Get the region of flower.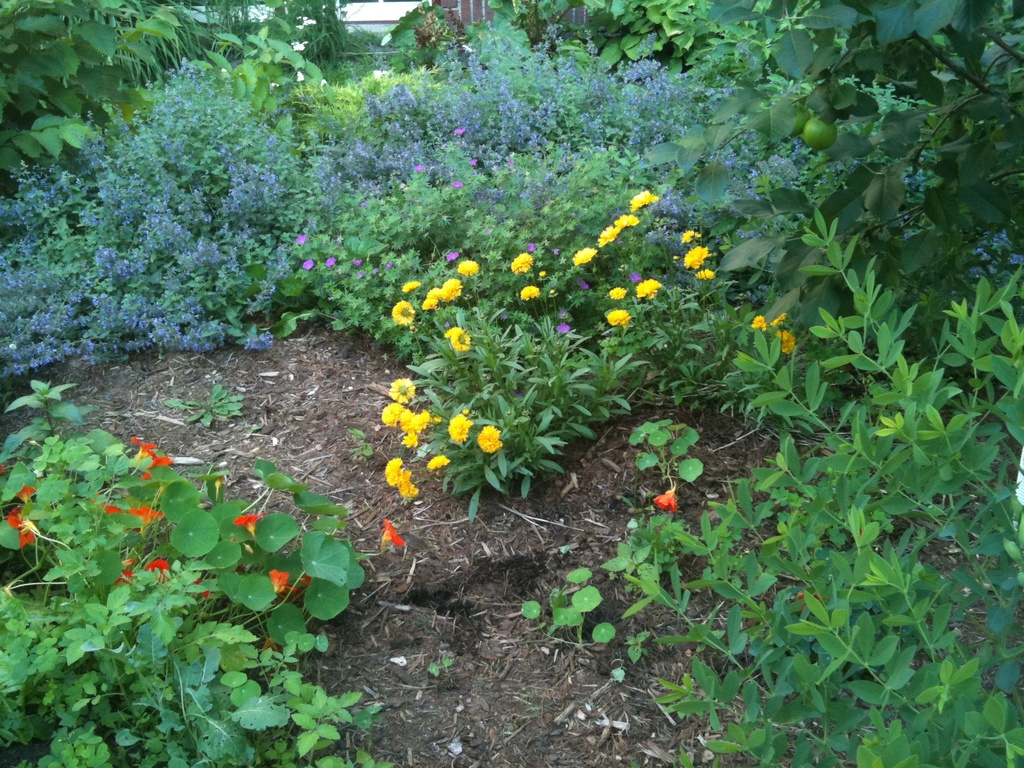
<bbox>390, 455, 403, 486</bbox>.
